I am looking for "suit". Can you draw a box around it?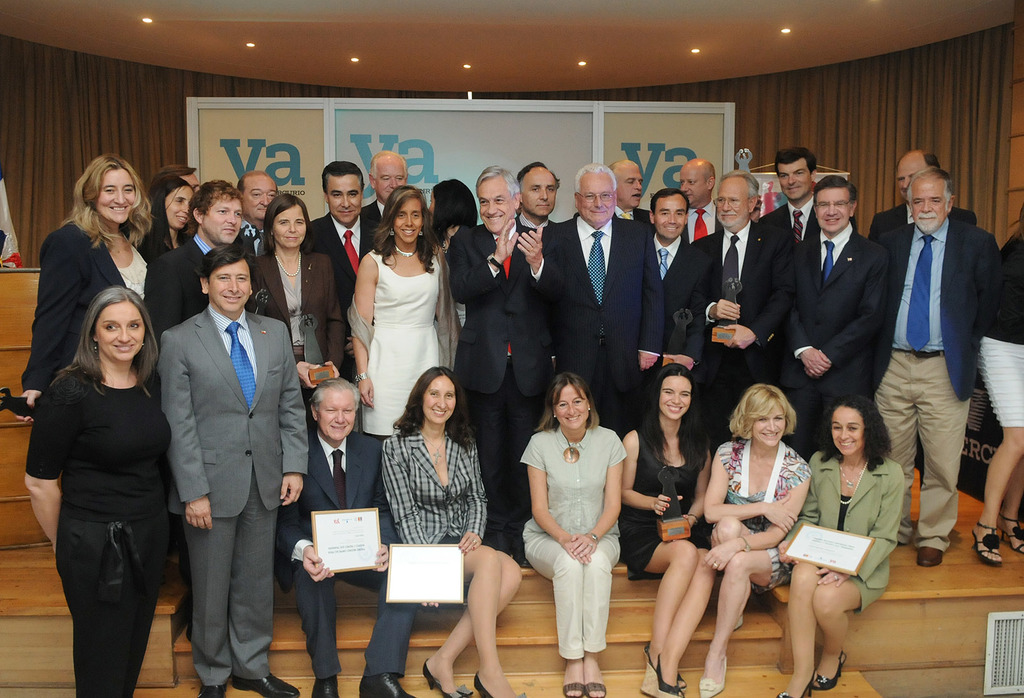
Sure, the bounding box is pyautogui.locateOnScreen(310, 212, 382, 381).
